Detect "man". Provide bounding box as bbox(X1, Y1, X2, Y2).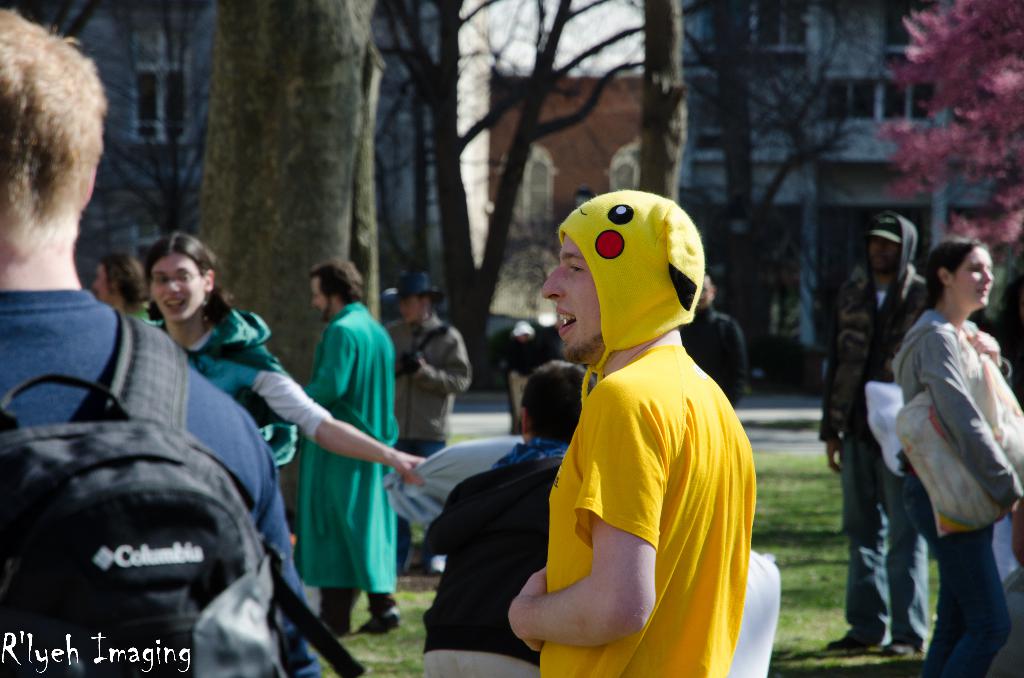
bbox(291, 260, 405, 635).
